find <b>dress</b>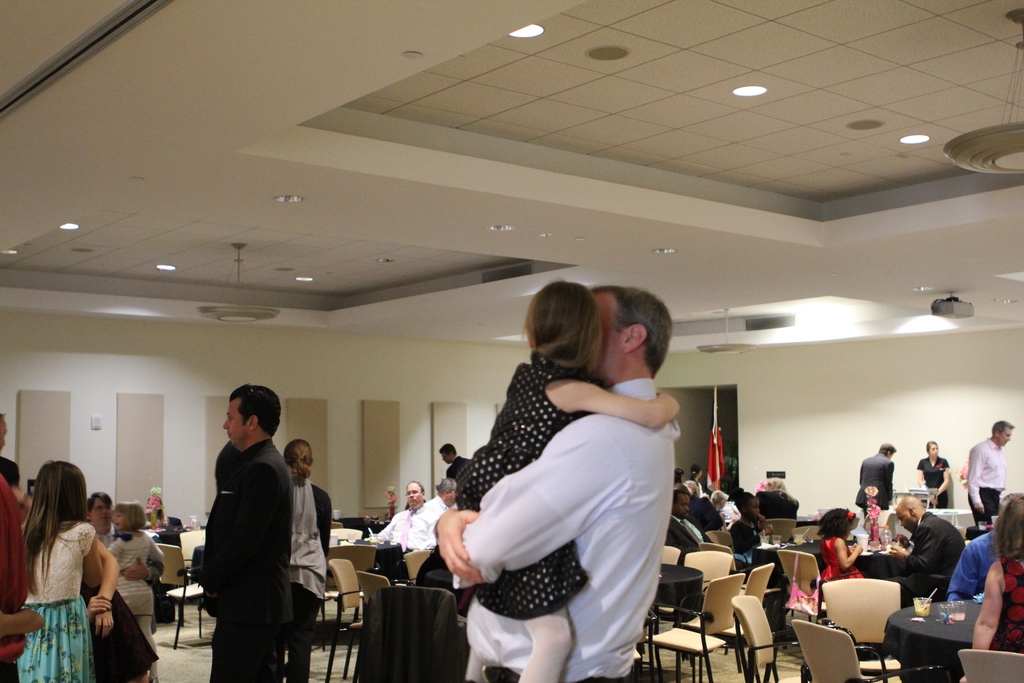
box(111, 532, 168, 624)
